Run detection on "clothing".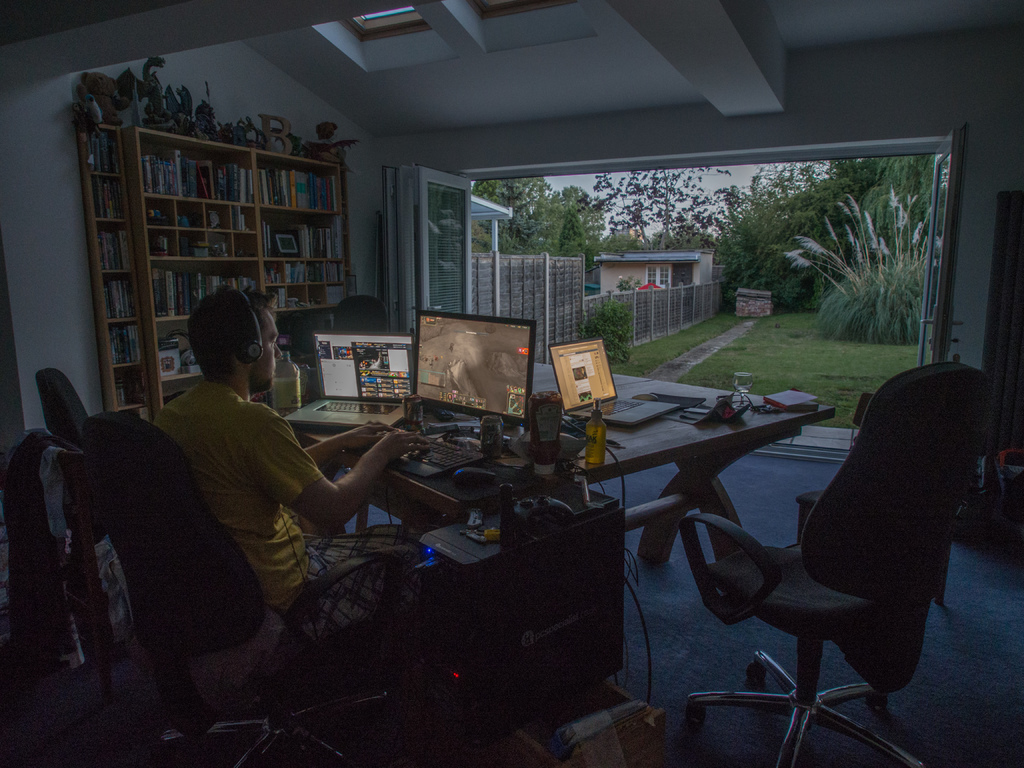
Result: box(285, 525, 426, 638).
